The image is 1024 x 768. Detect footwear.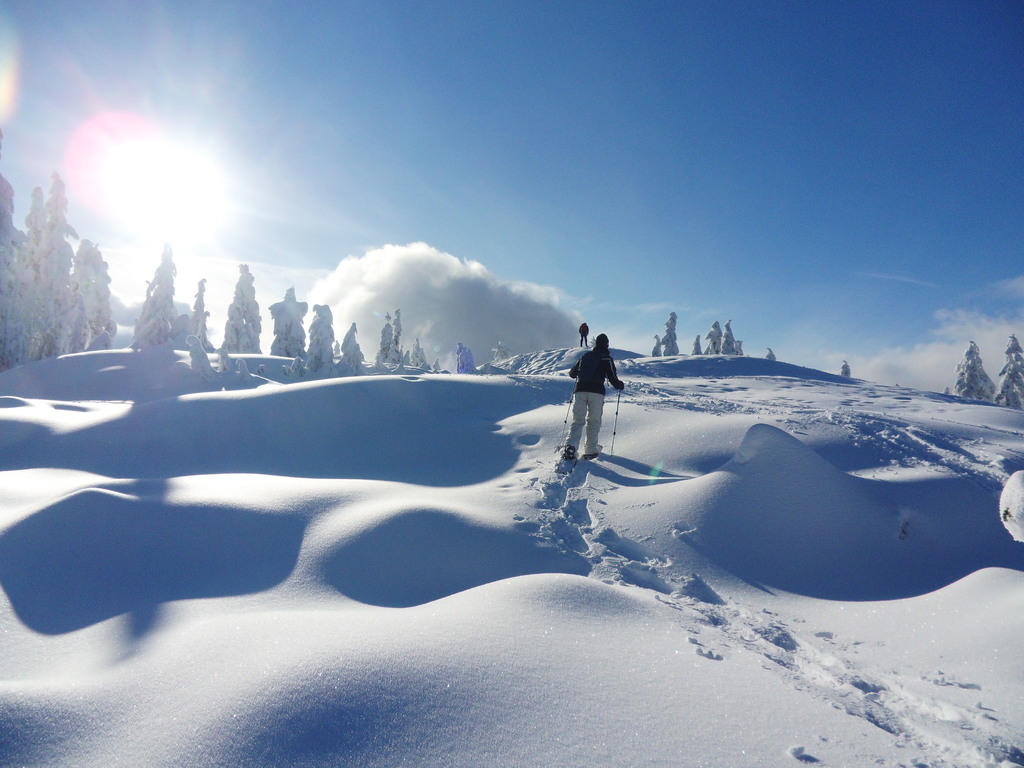
Detection: (x1=582, y1=452, x2=599, y2=459).
